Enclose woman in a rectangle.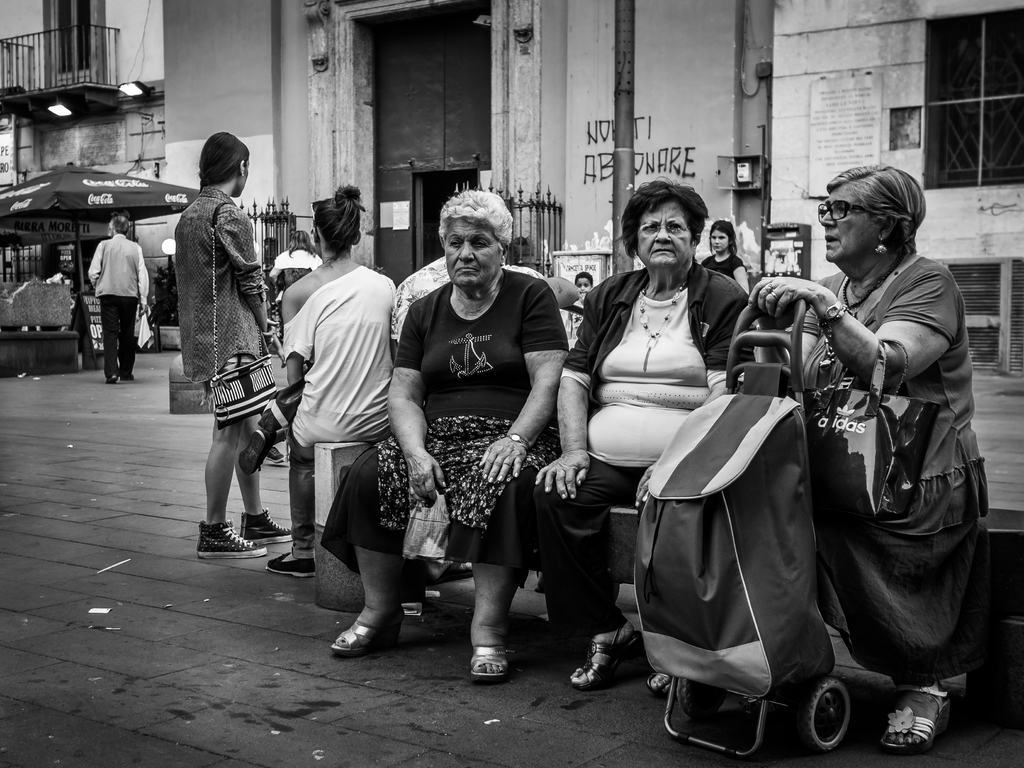
330, 192, 575, 680.
